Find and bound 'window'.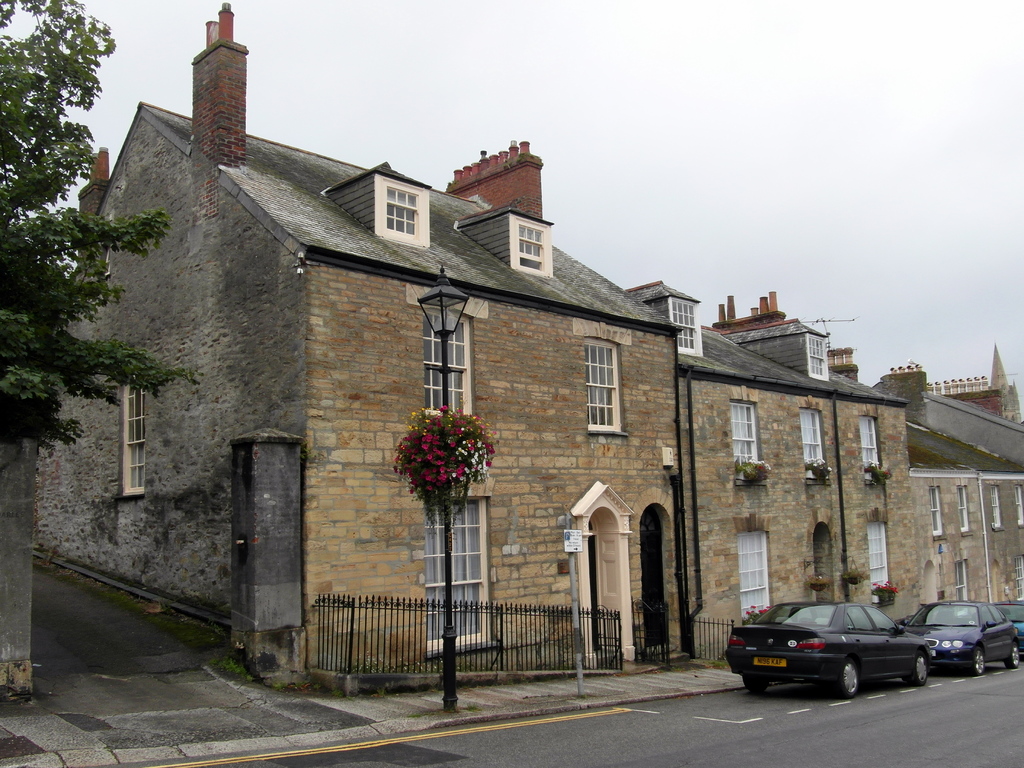
Bound: box(985, 488, 1001, 536).
